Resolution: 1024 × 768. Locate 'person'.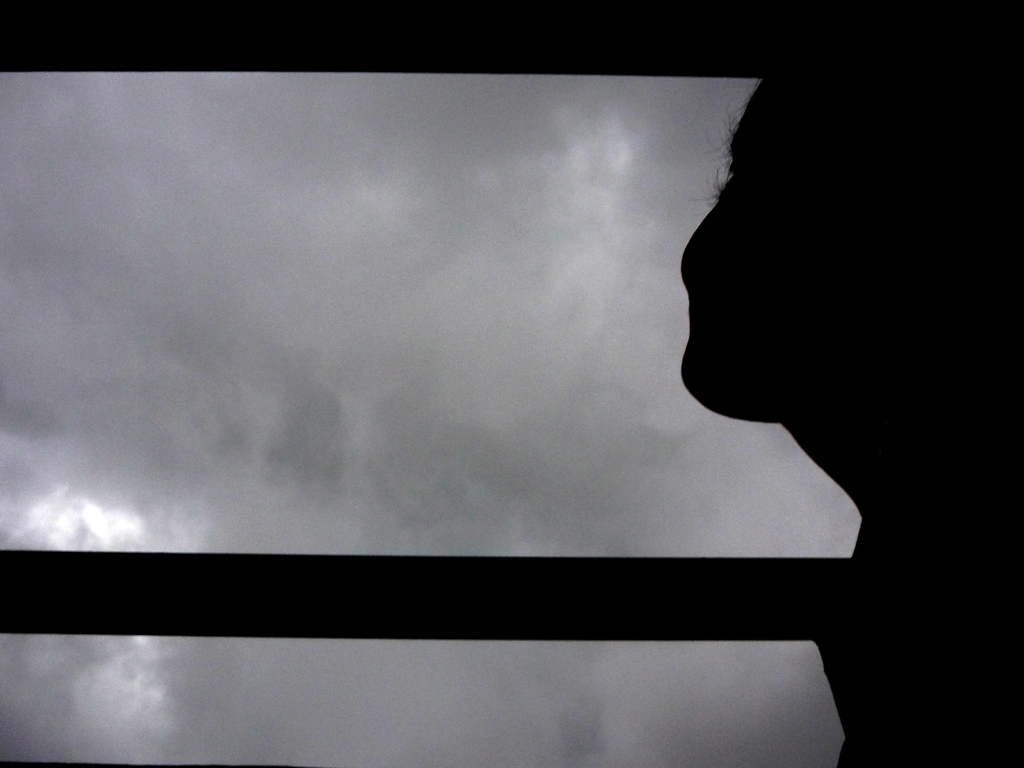
676/78/1023/767.
